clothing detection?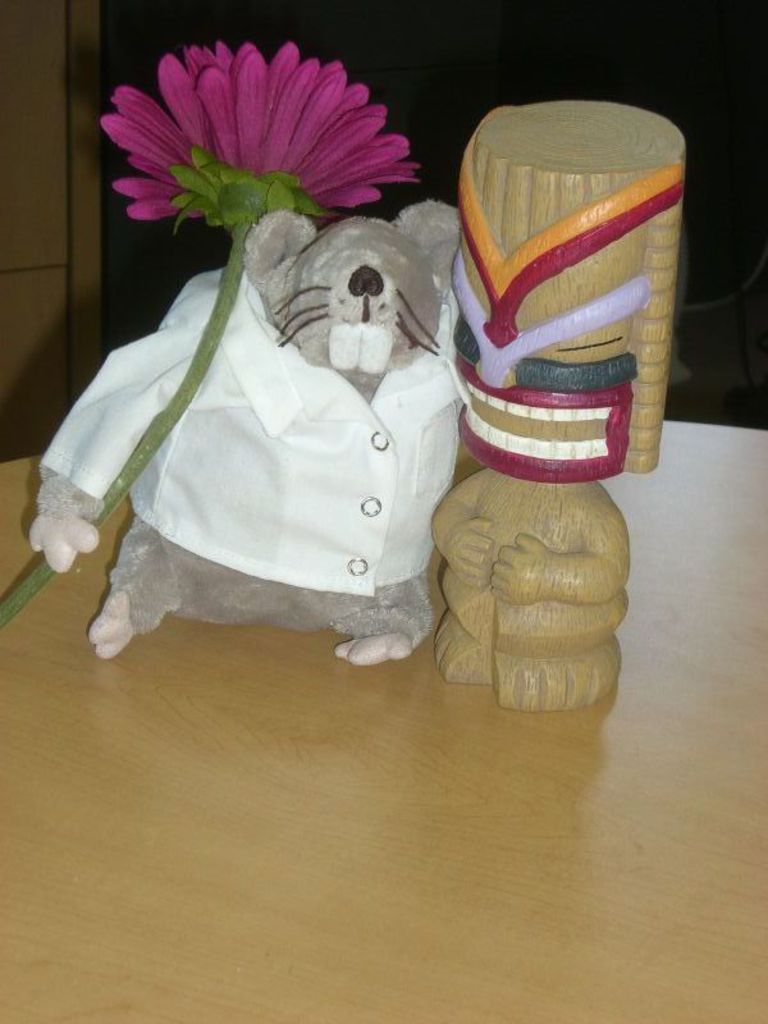
<box>28,273,461,599</box>
